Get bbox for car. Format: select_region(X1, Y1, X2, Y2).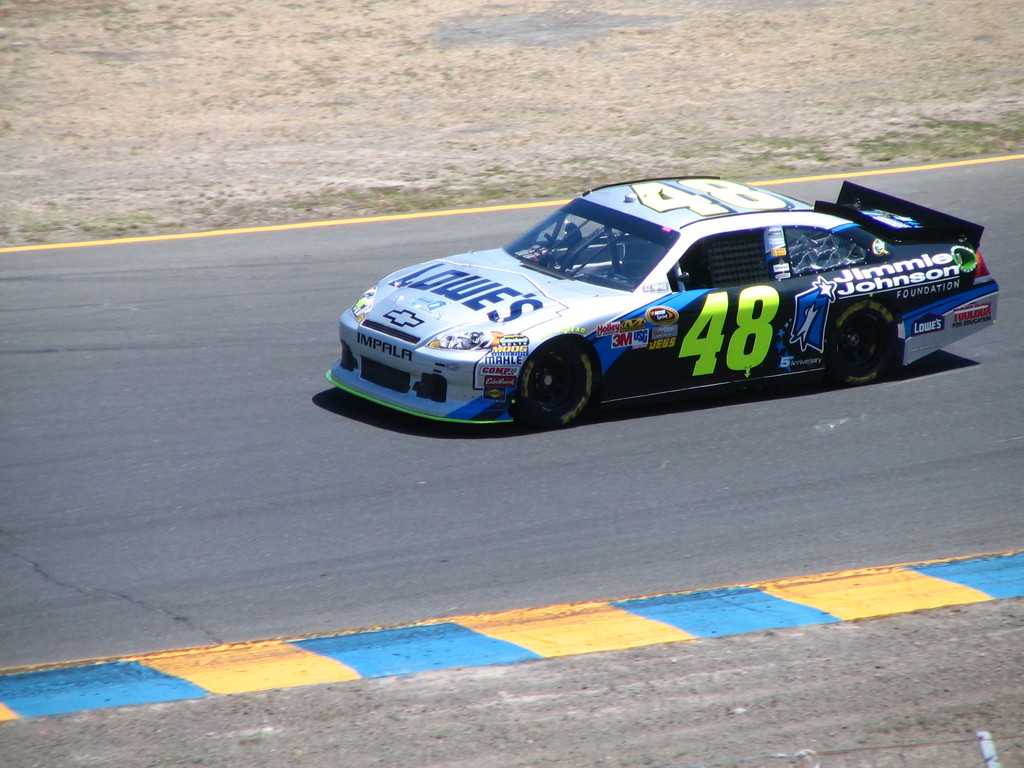
select_region(325, 171, 1004, 435).
